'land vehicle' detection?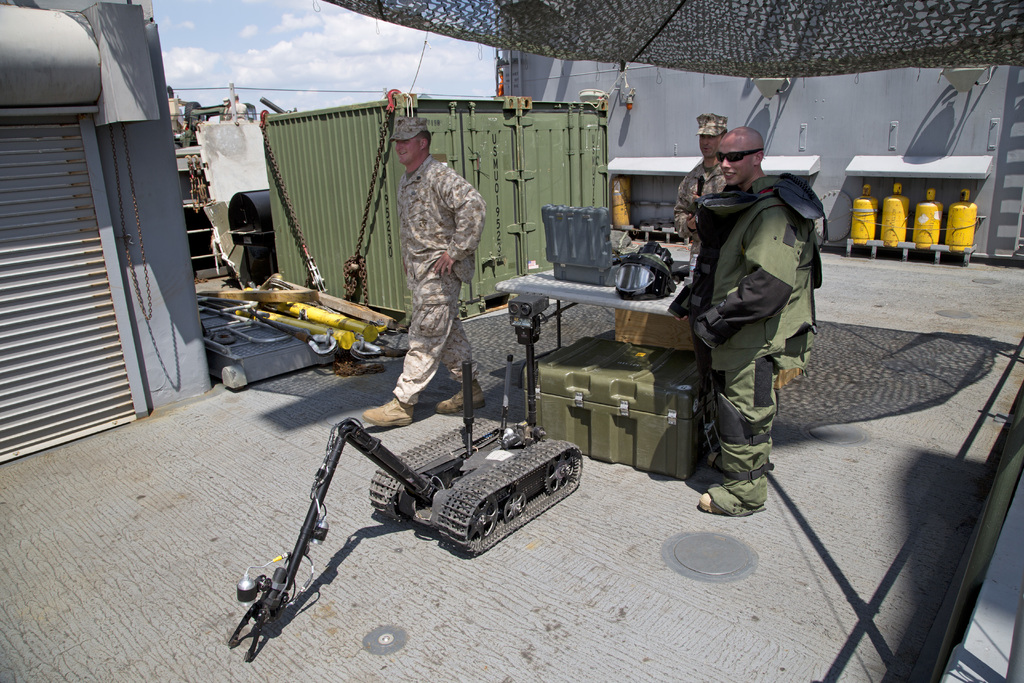
x1=245, y1=386, x2=593, y2=639
